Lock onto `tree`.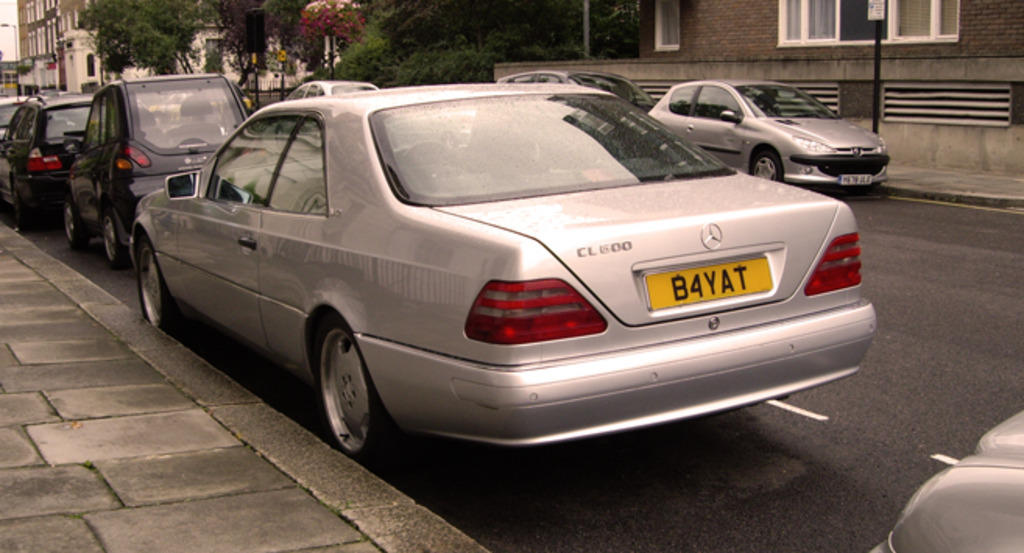
Locked: (x1=75, y1=0, x2=201, y2=79).
